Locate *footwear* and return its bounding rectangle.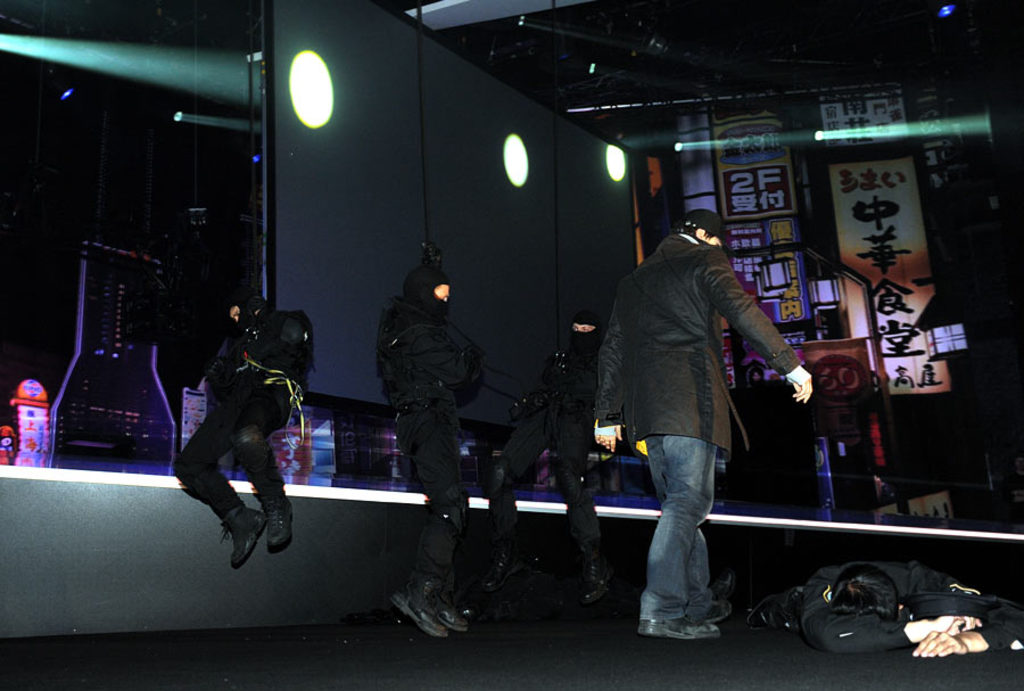
686 614 717 634.
